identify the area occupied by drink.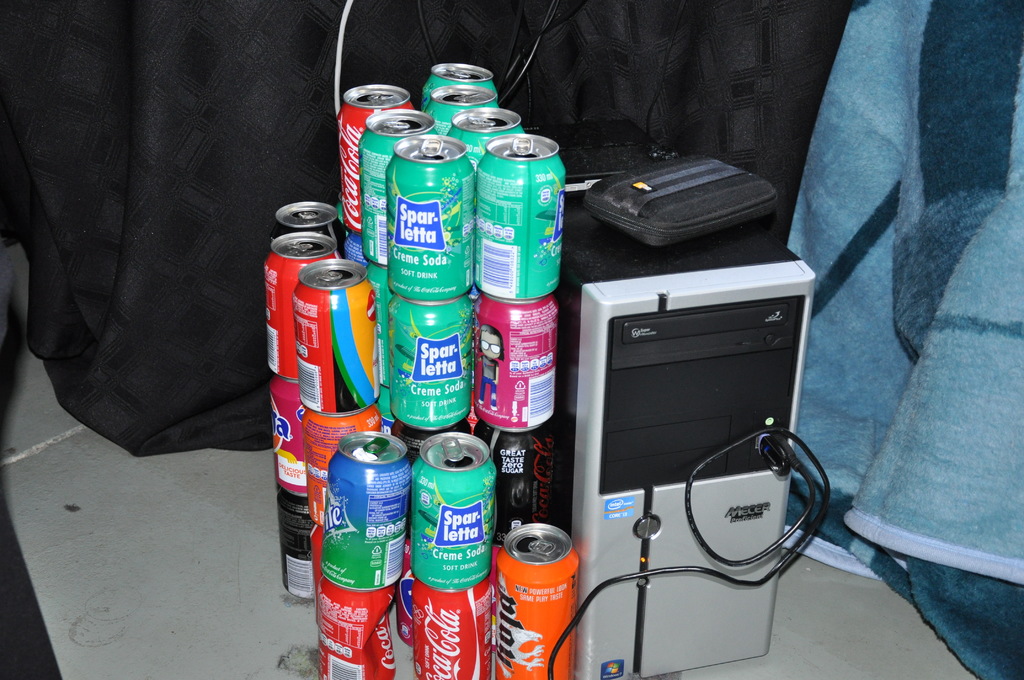
Area: crop(501, 521, 593, 661).
